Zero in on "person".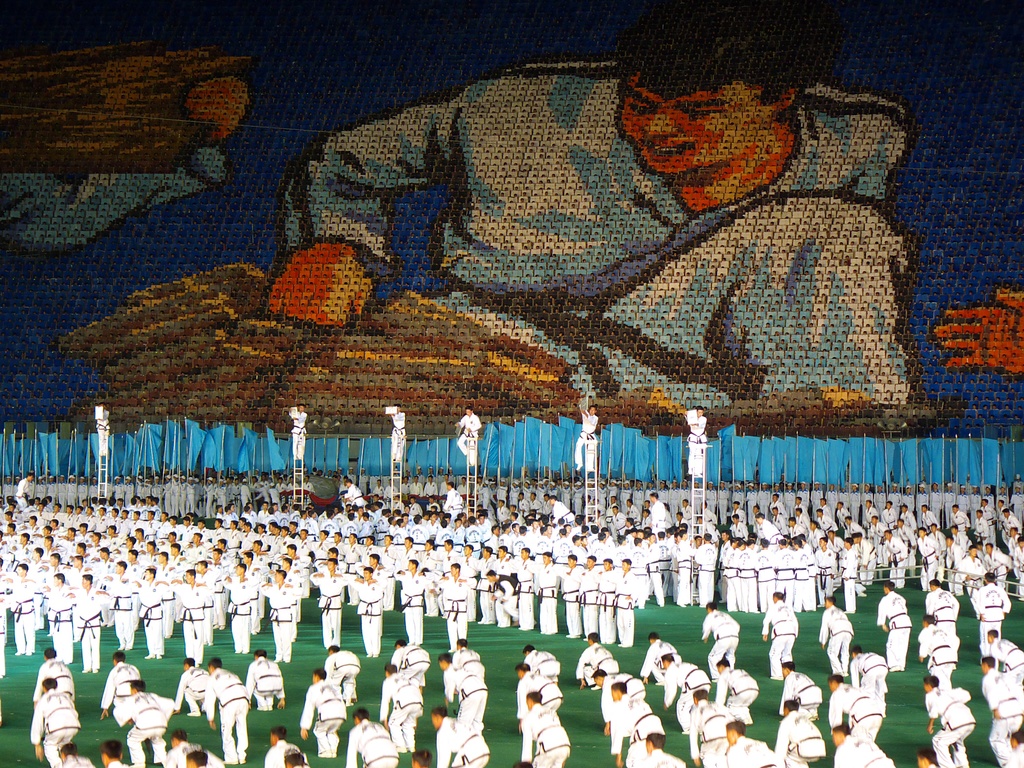
Zeroed in: l=700, t=600, r=747, b=675.
